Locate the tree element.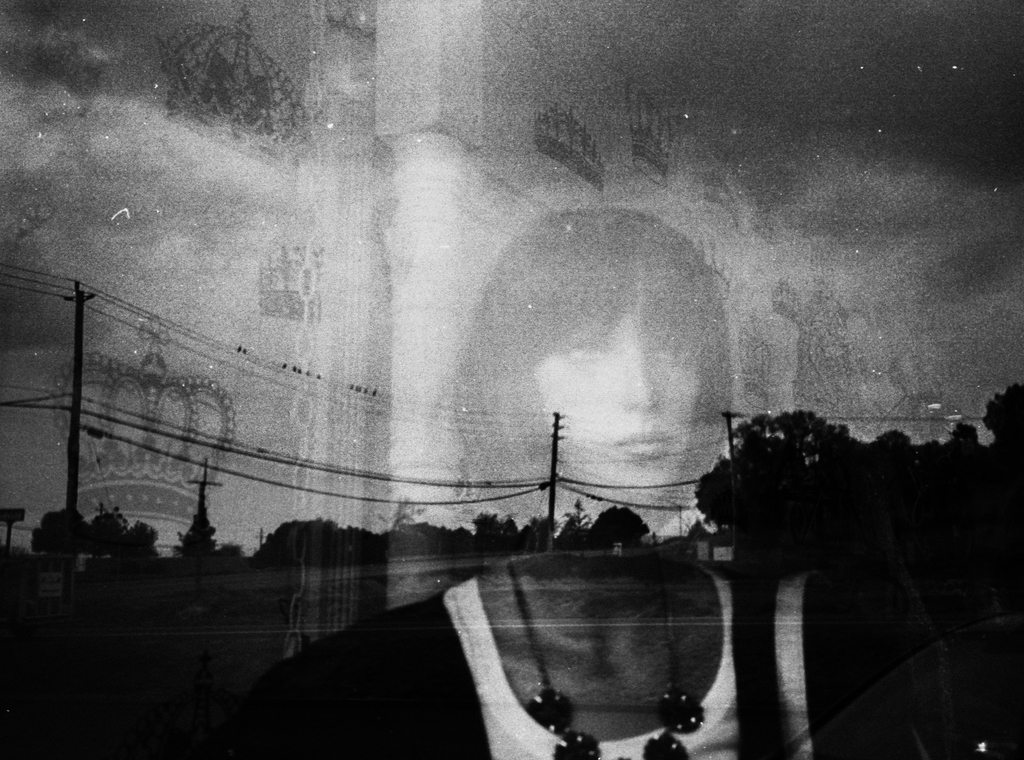
Element bbox: box(125, 523, 157, 557).
